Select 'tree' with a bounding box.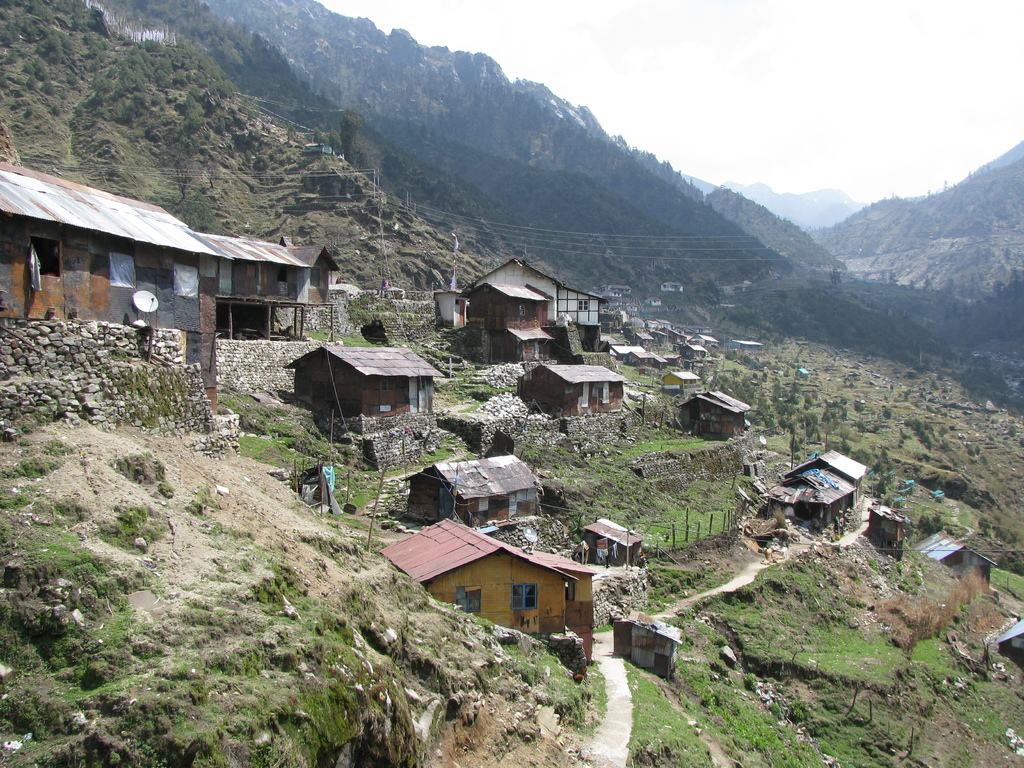
select_region(884, 402, 892, 419).
